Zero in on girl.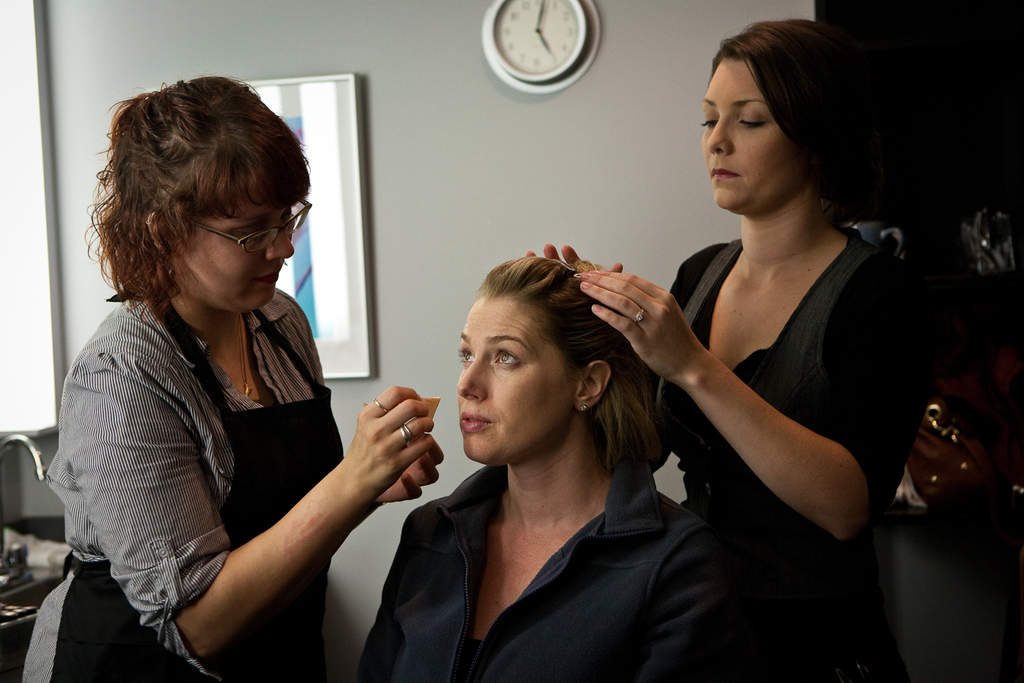
Zeroed in: select_region(551, 22, 945, 682).
